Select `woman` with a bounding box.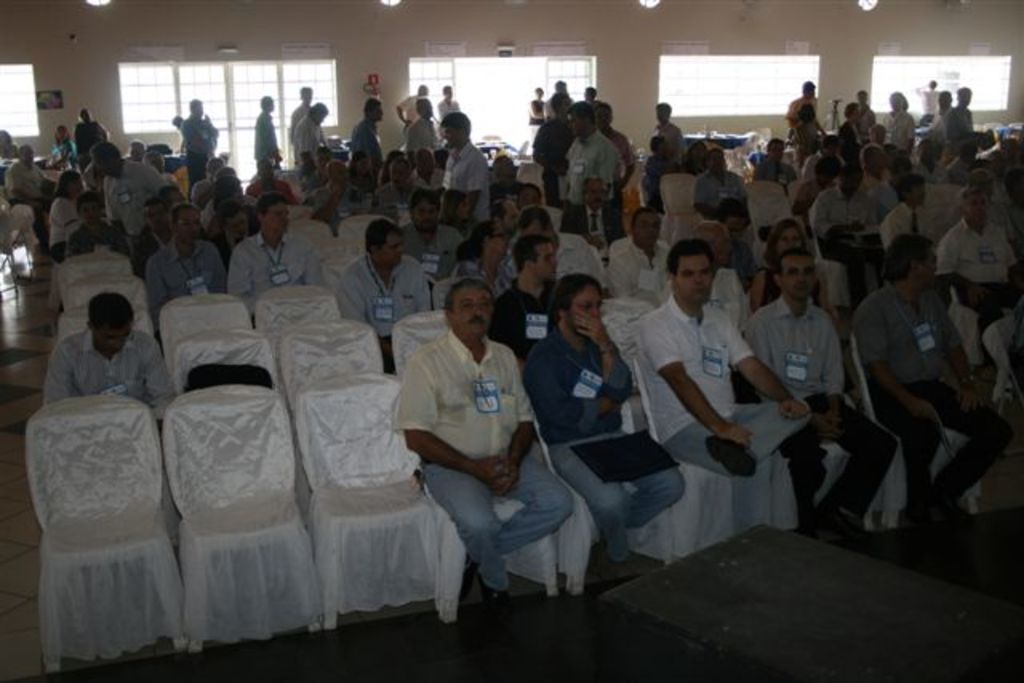
bbox=[859, 141, 888, 186].
